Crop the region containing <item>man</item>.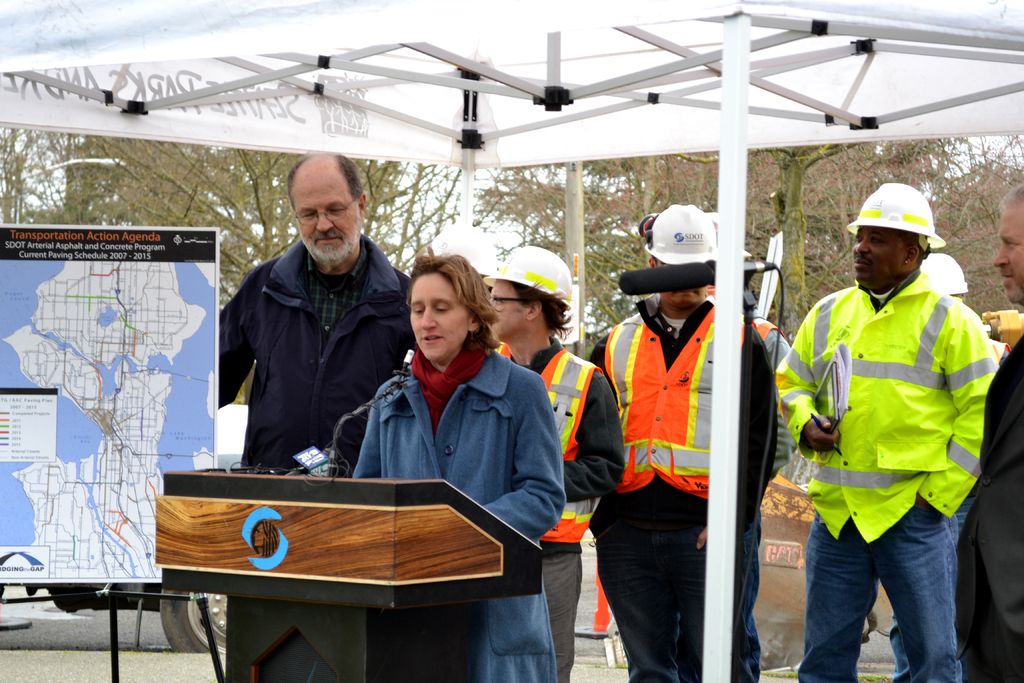
Crop region: locate(207, 154, 425, 501).
